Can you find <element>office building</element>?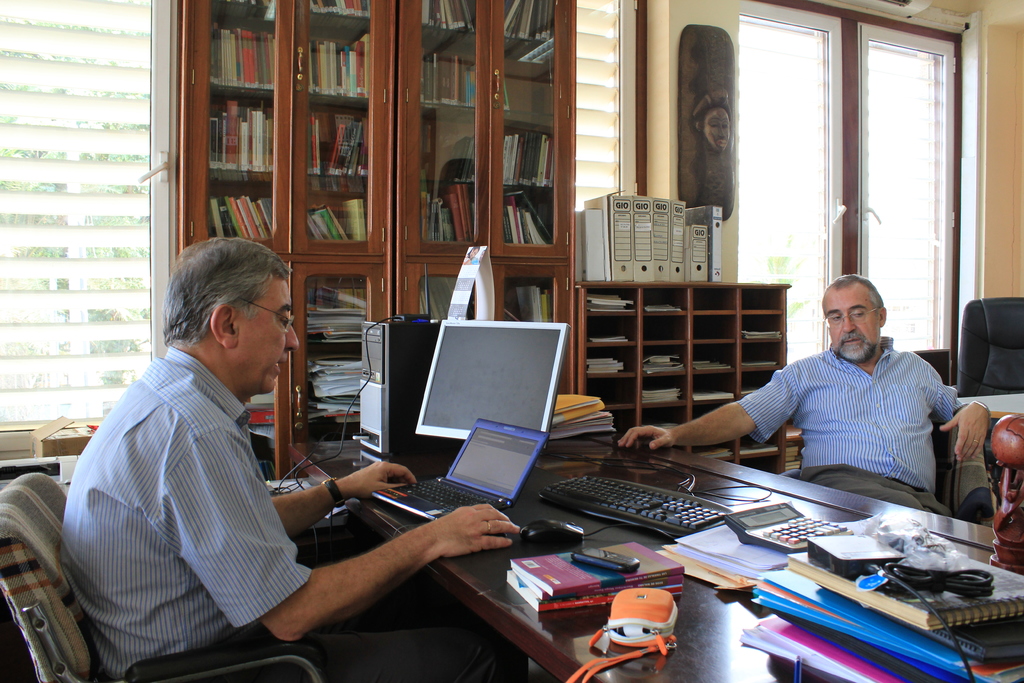
Yes, bounding box: left=0, top=0, right=1023, bottom=682.
